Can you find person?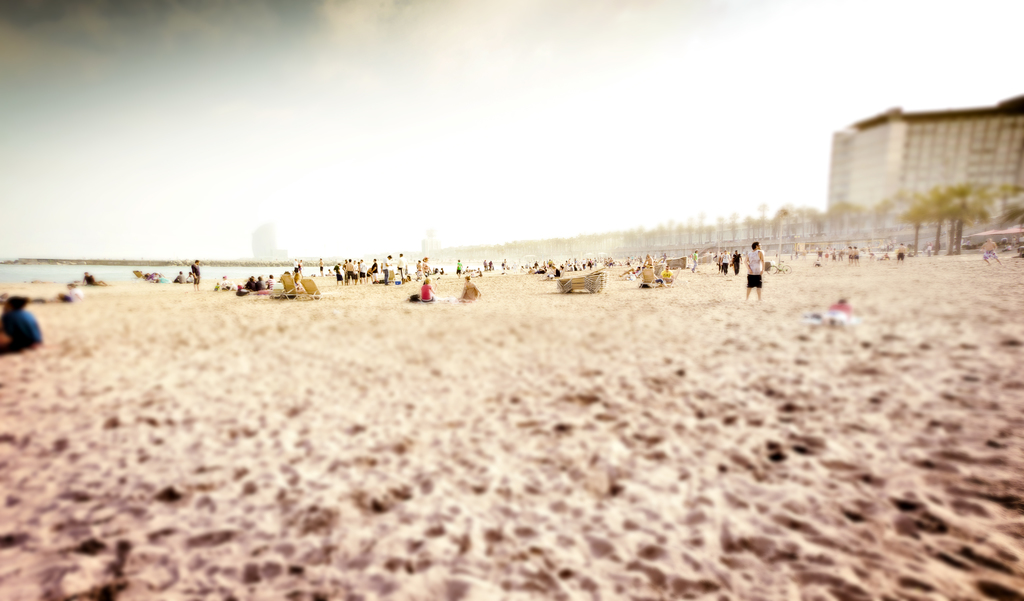
Yes, bounding box: region(4, 288, 51, 355).
